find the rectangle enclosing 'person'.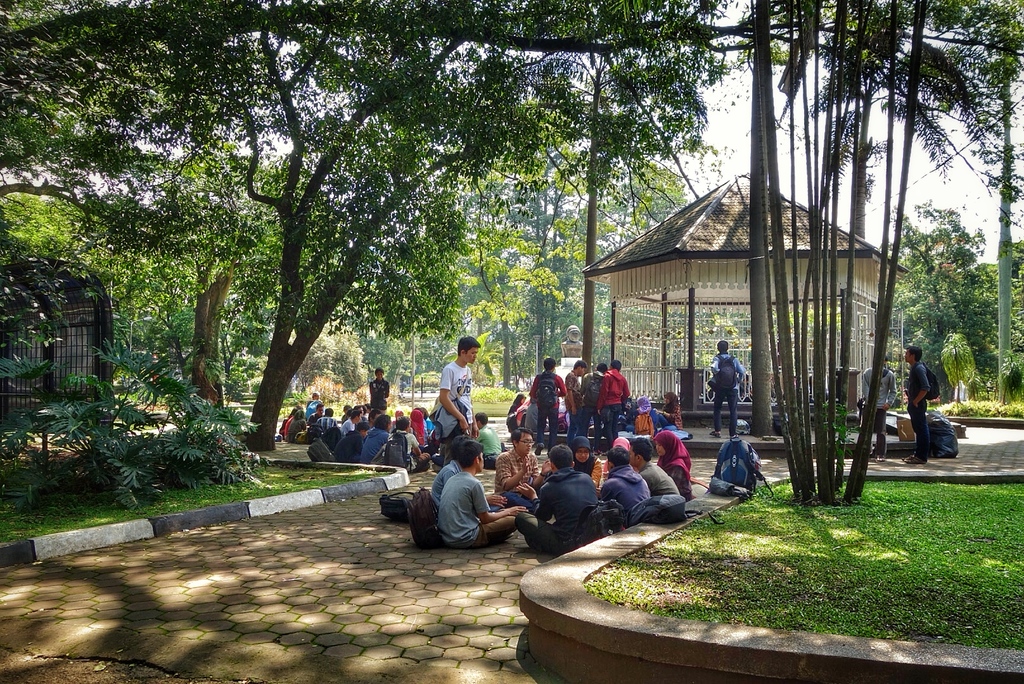
368 363 390 421.
